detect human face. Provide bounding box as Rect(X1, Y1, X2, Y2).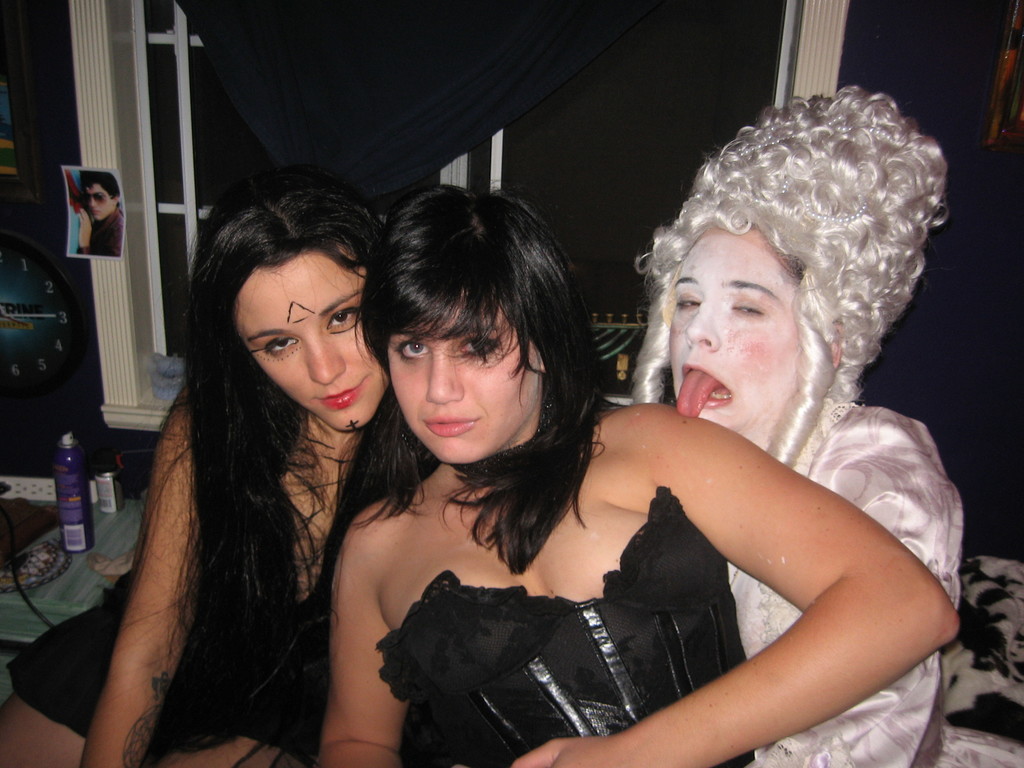
Rect(669, 219, 803, 433).
